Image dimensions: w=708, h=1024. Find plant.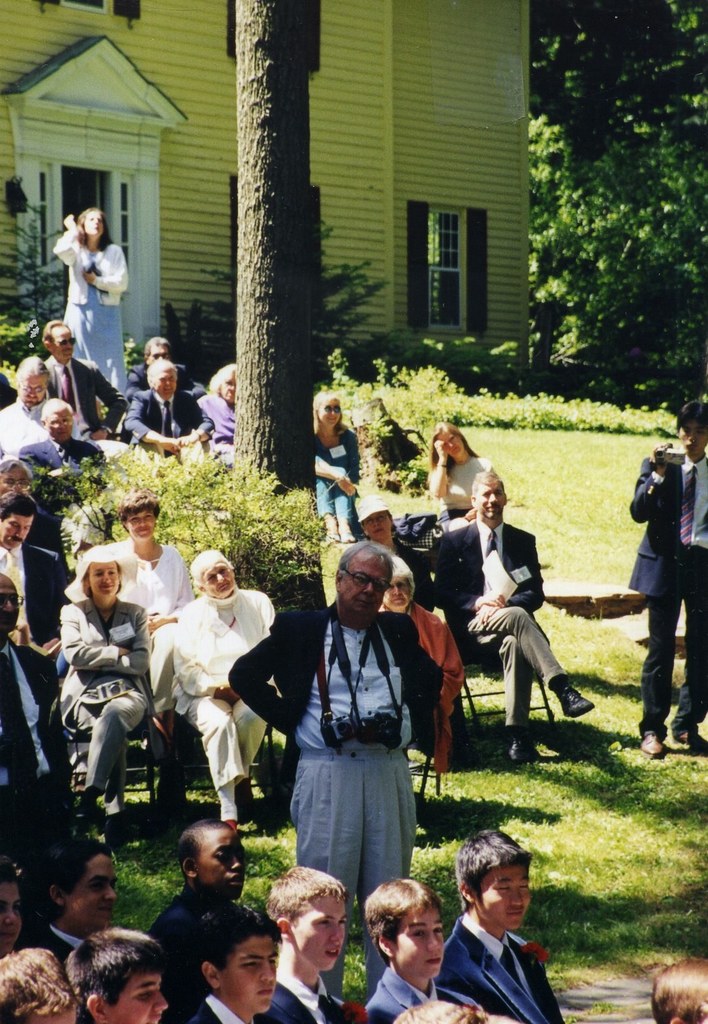
box=[116, 335, 147, 365].
